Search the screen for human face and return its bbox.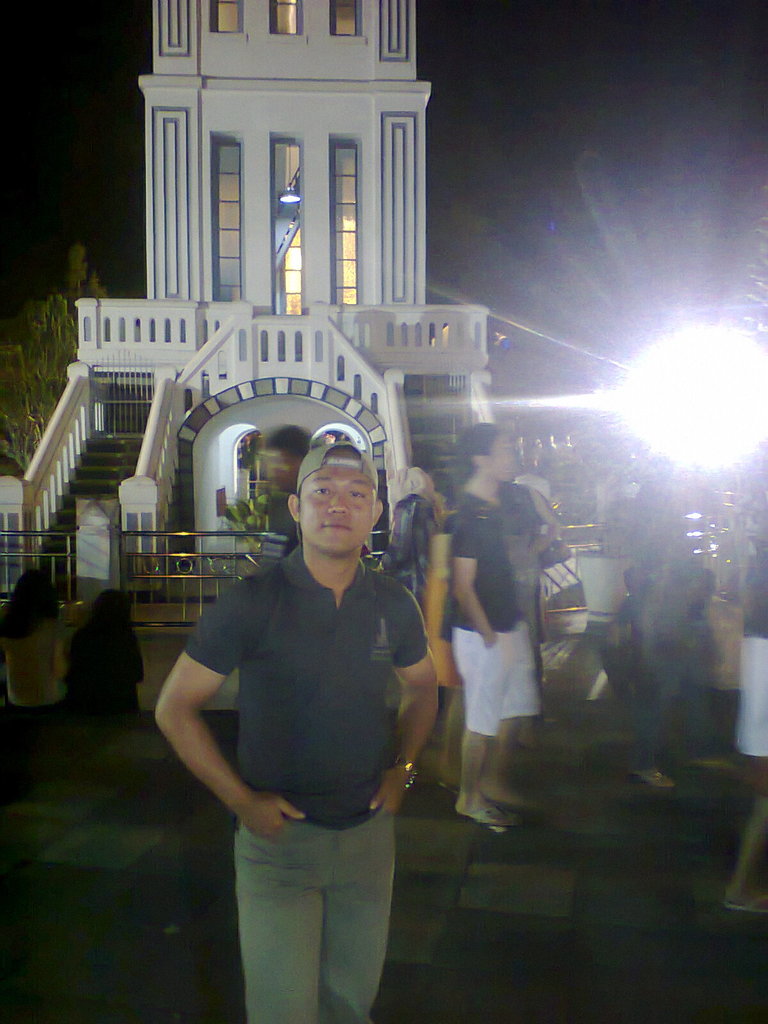
Found: x1=299 y1=463 x2=376 y2=552.
